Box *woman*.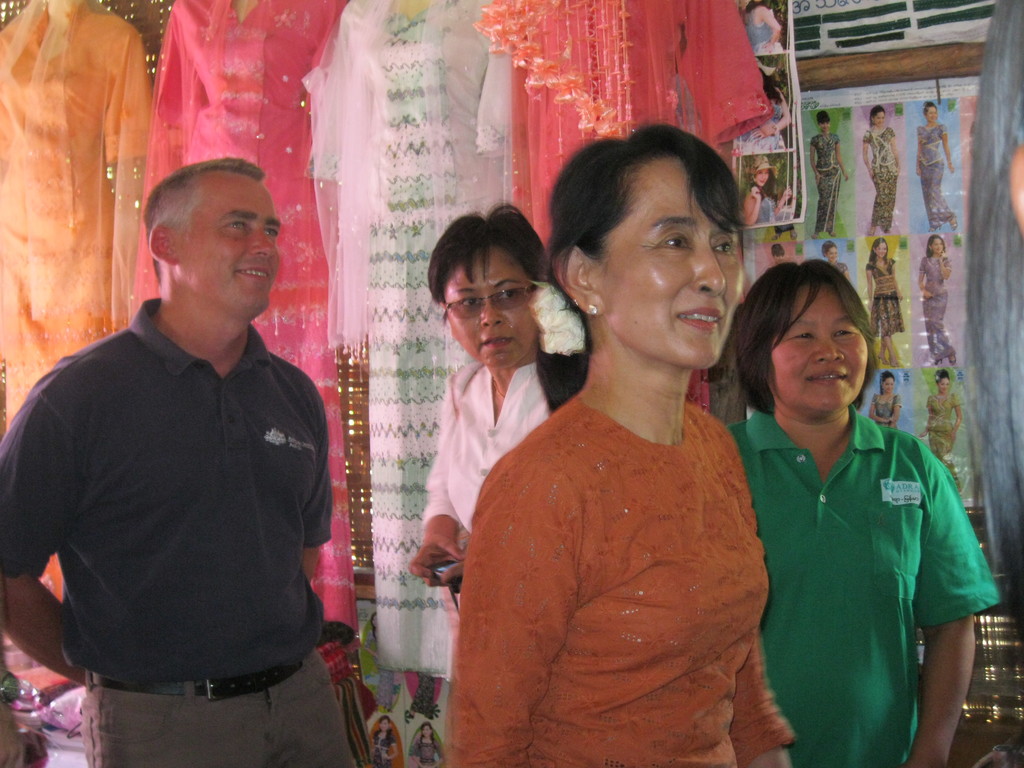
[744,157,772,227].
